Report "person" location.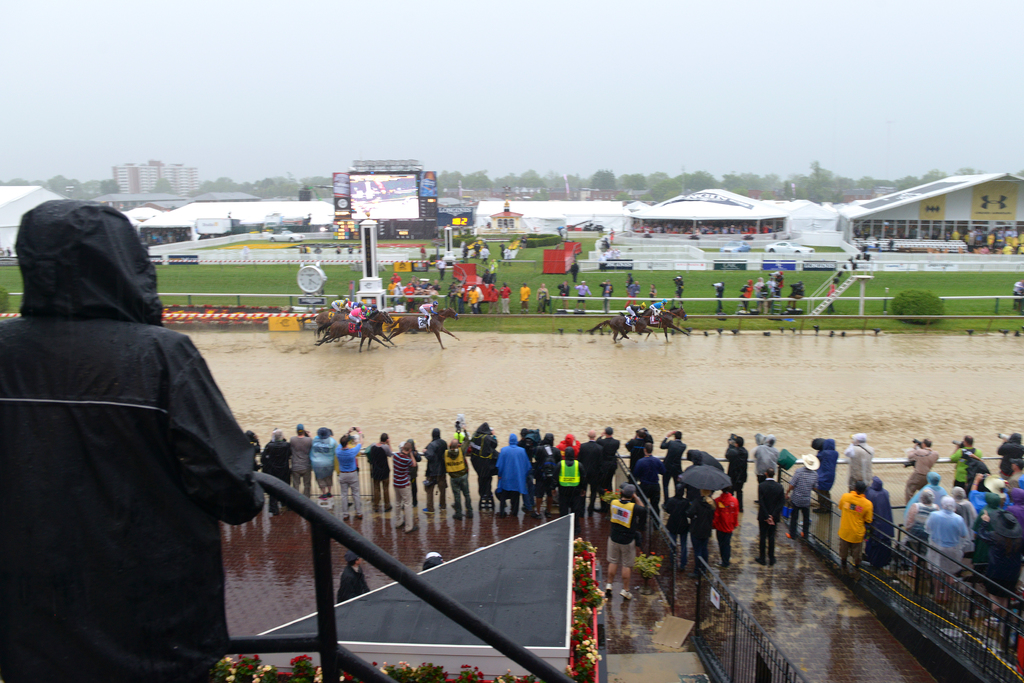
Report: {"x1": 569, "y1": 427, "x2": 605, "y2": 485}.
